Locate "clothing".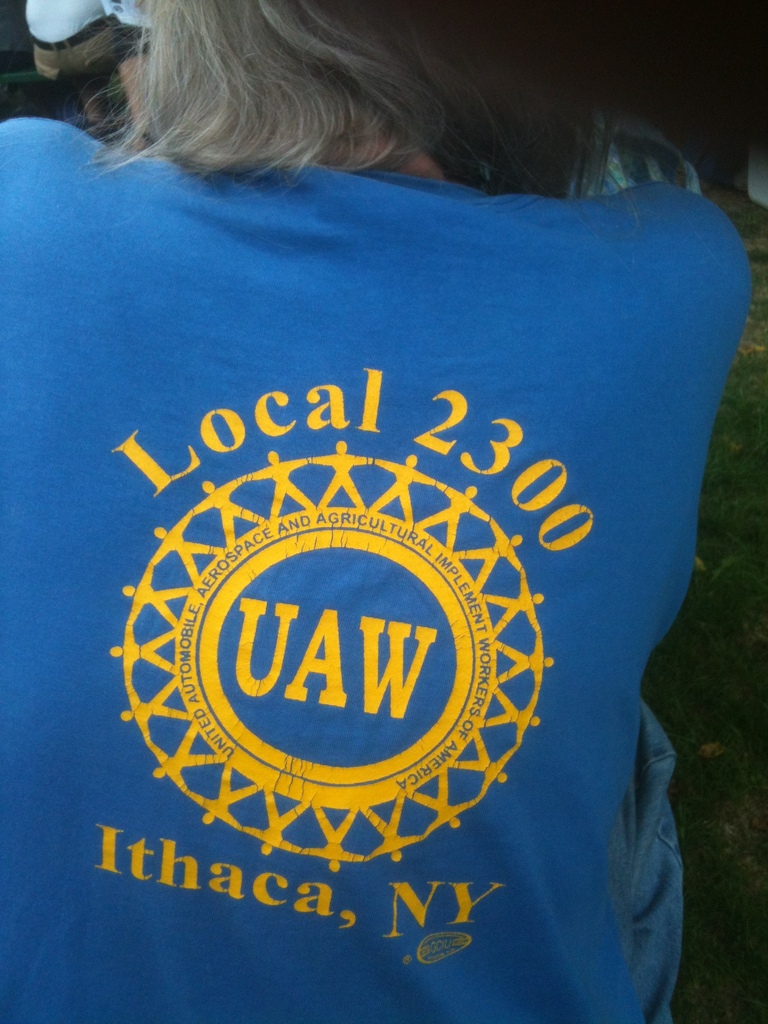
Bounding box: pyautogui.locateOnScreen(40, 111, 767, 989).
